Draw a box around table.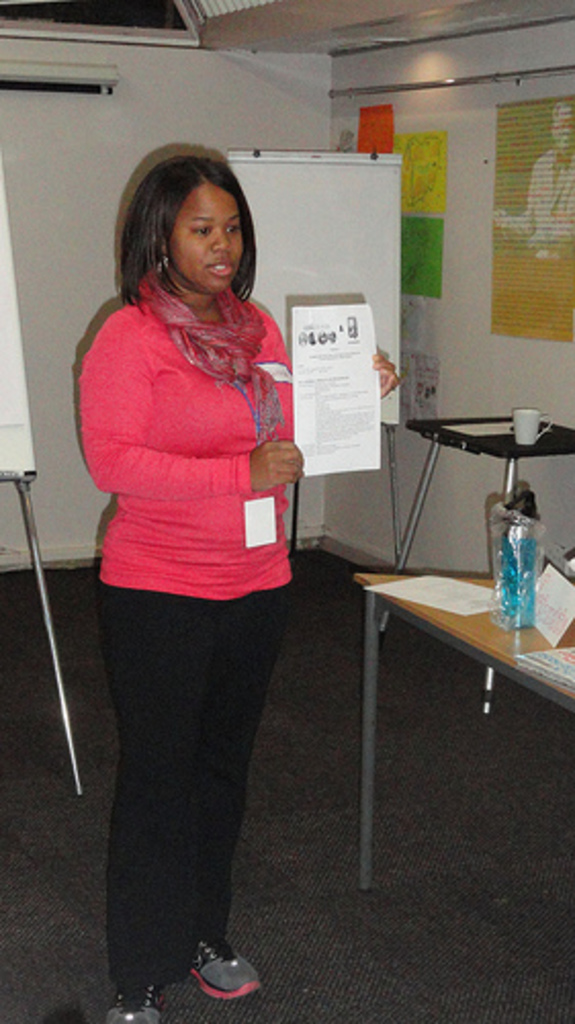
x1=352 y1=567 x2=573 y2=897.
